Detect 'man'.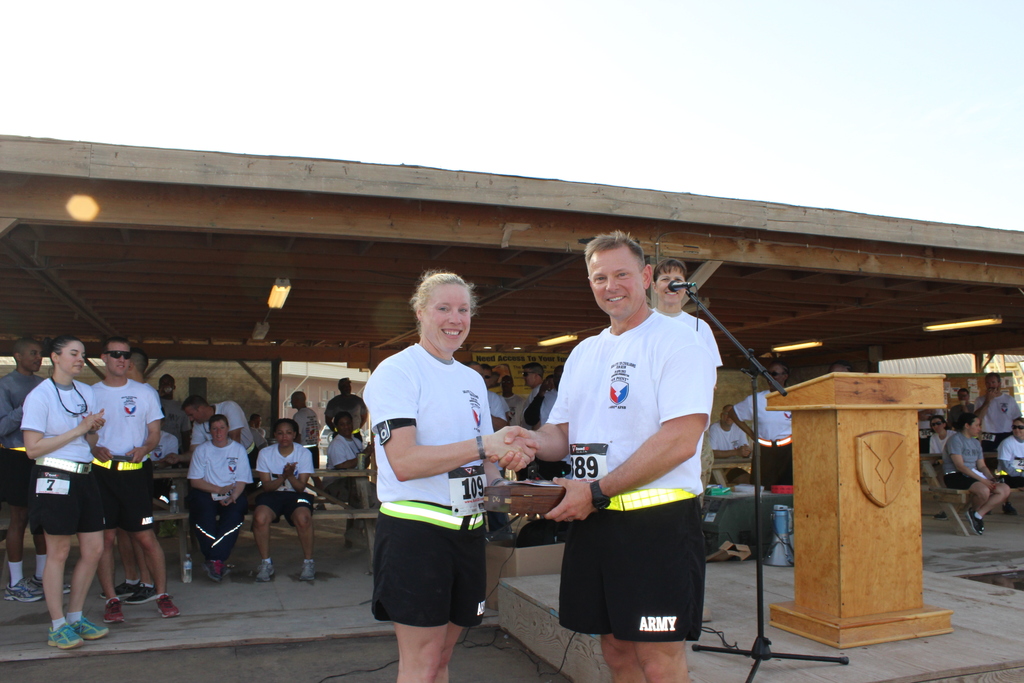
Detected at 484/364/509/480.
